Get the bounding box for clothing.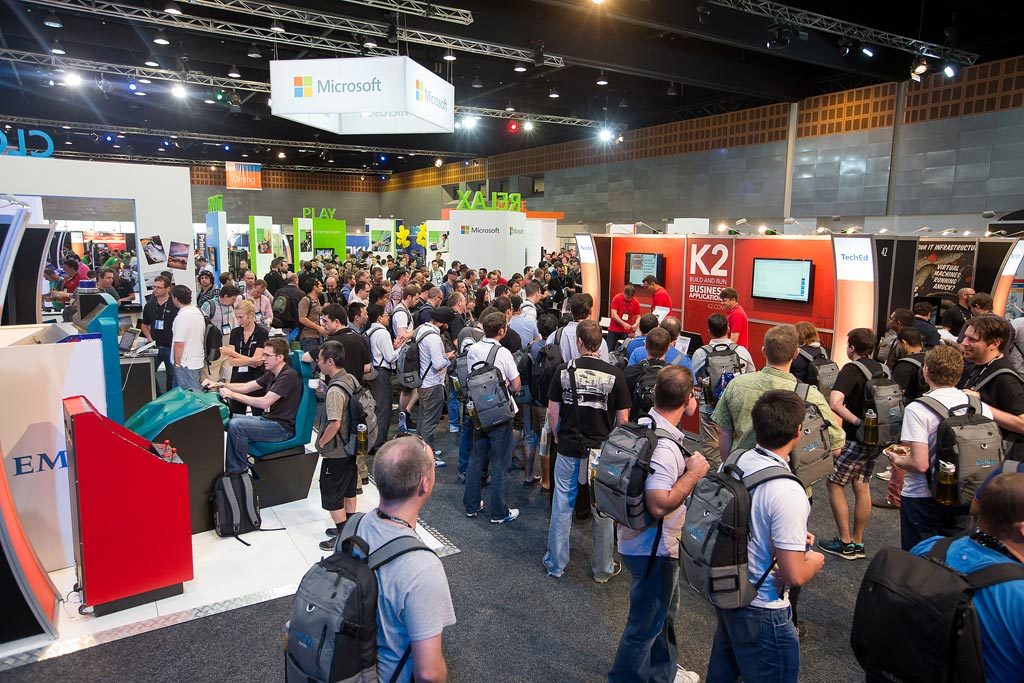
pyautogui.locateOnScreen(623, 341, 695, 374).
